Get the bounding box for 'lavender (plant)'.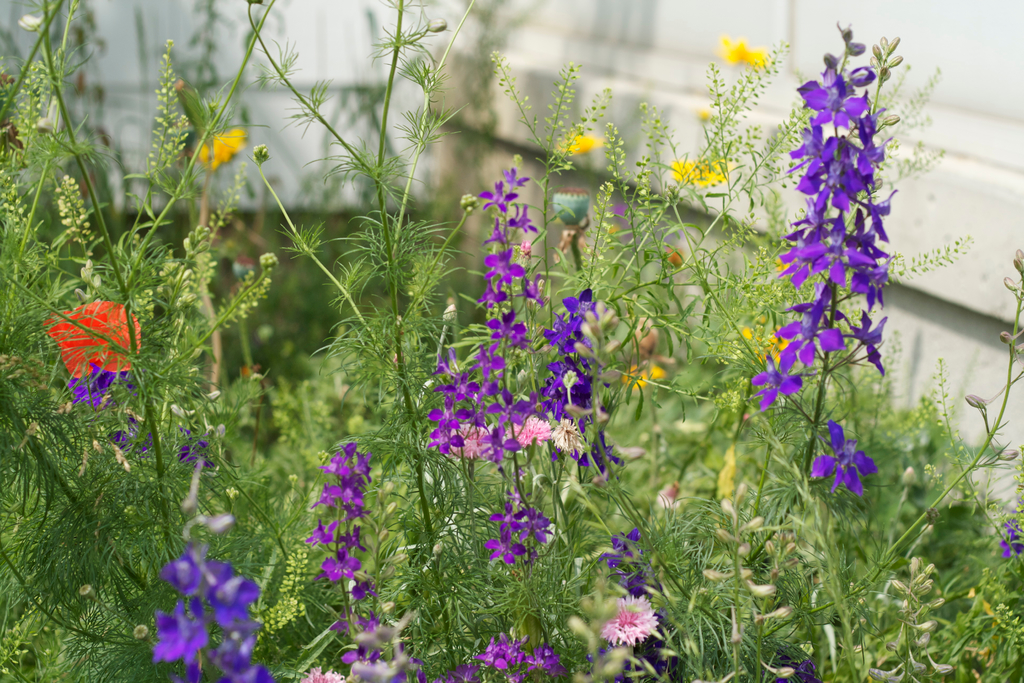
<box>432,166,552,460</box>.
